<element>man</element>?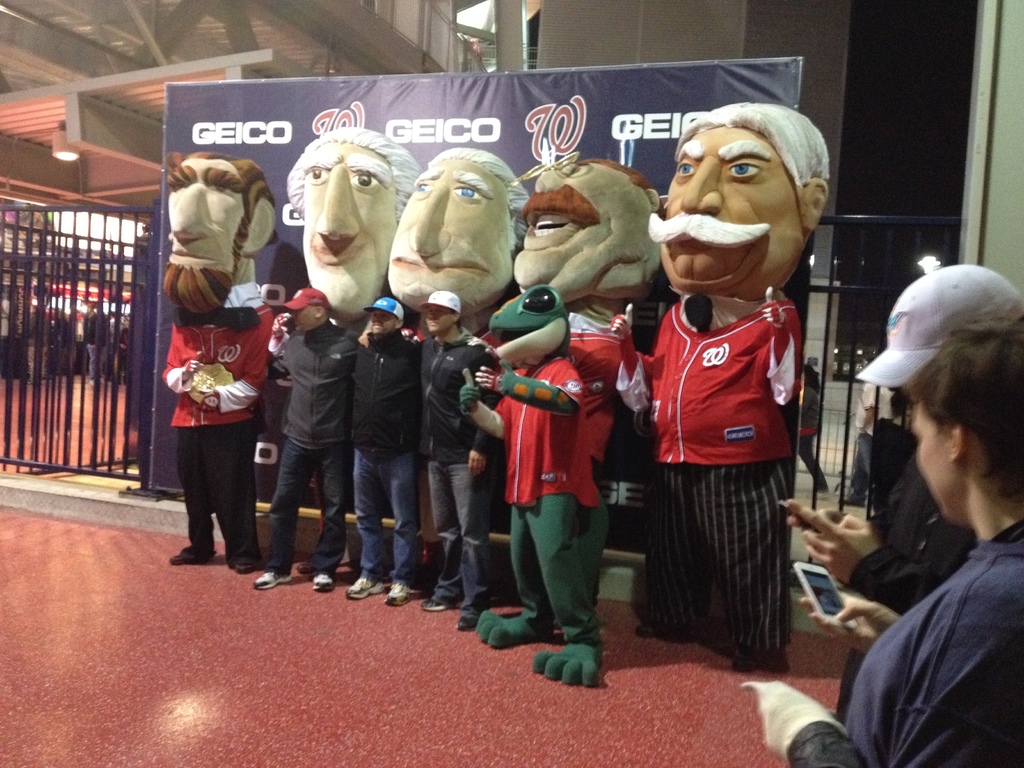
<bbox>387, 148, 531, 345</bbox>
